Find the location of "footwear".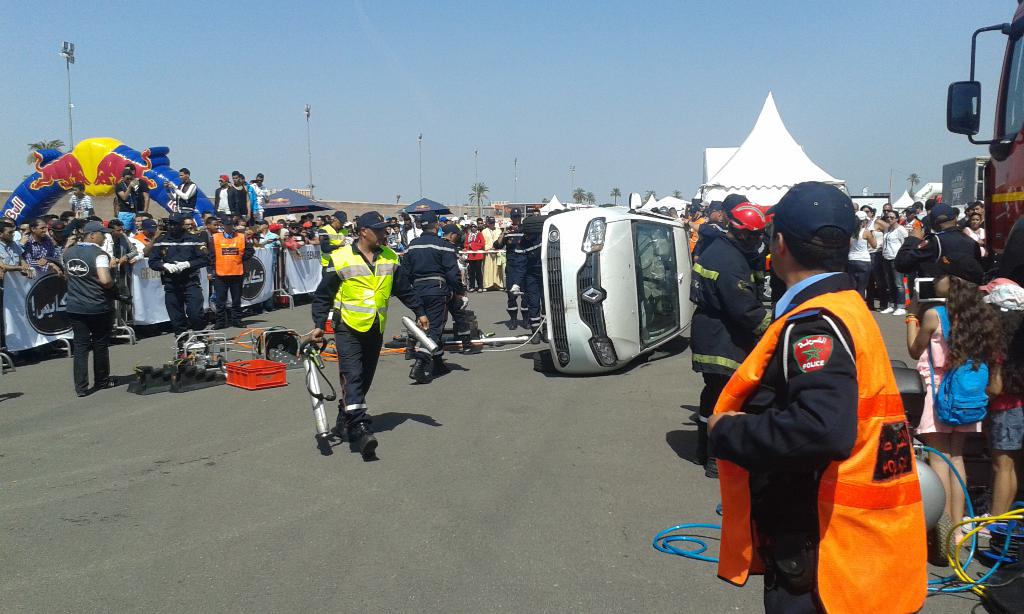
Location: {"left": 349, "top": 414, "right": 376, "bottom": 462}.
